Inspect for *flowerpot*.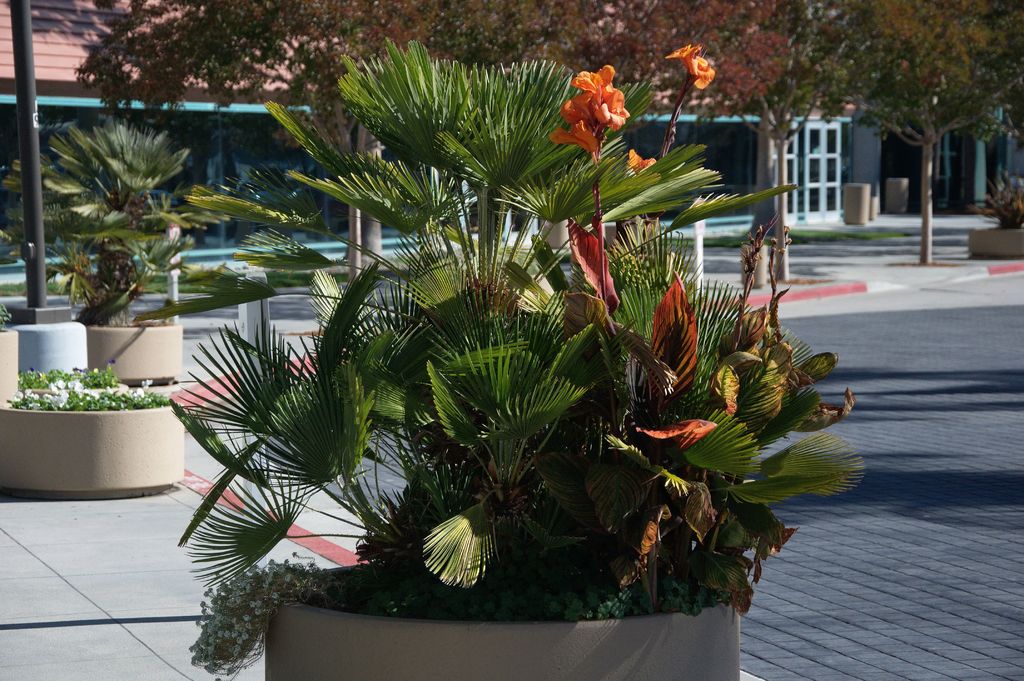
Inspection: BBox(85, 320, 184, 382).
